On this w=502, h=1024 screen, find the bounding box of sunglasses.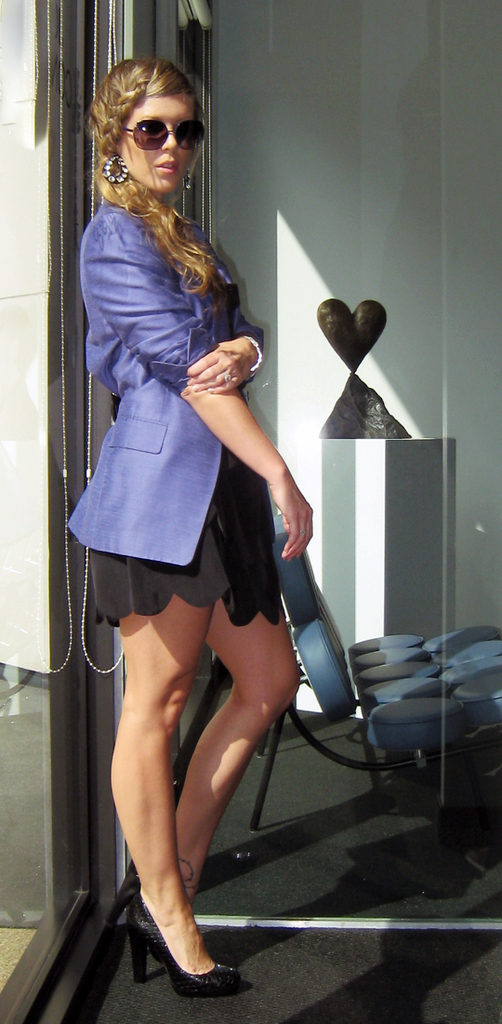
Bounding box: box=[125, 115, 211, 151].
